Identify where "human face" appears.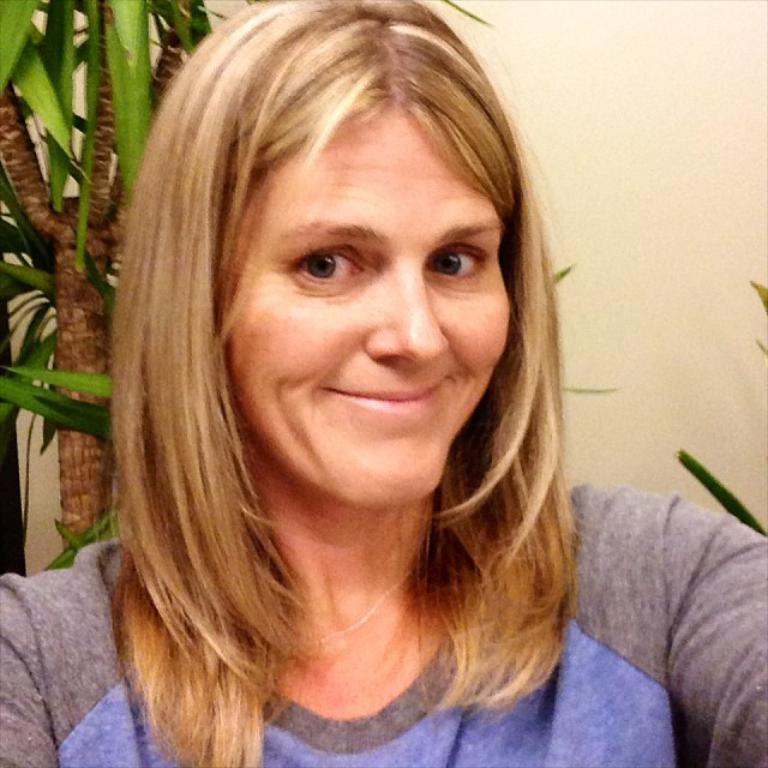
Appears at (left=223, top=100, right=512, bottom=505).
